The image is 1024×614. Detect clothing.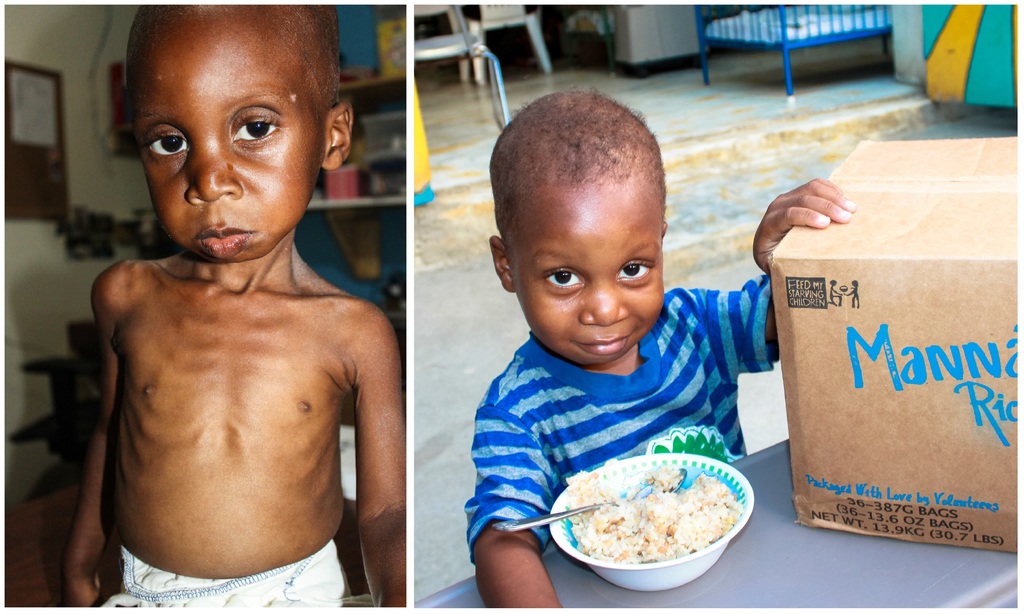
Detection: [left=461, top=277, right=772, bottom=570].
